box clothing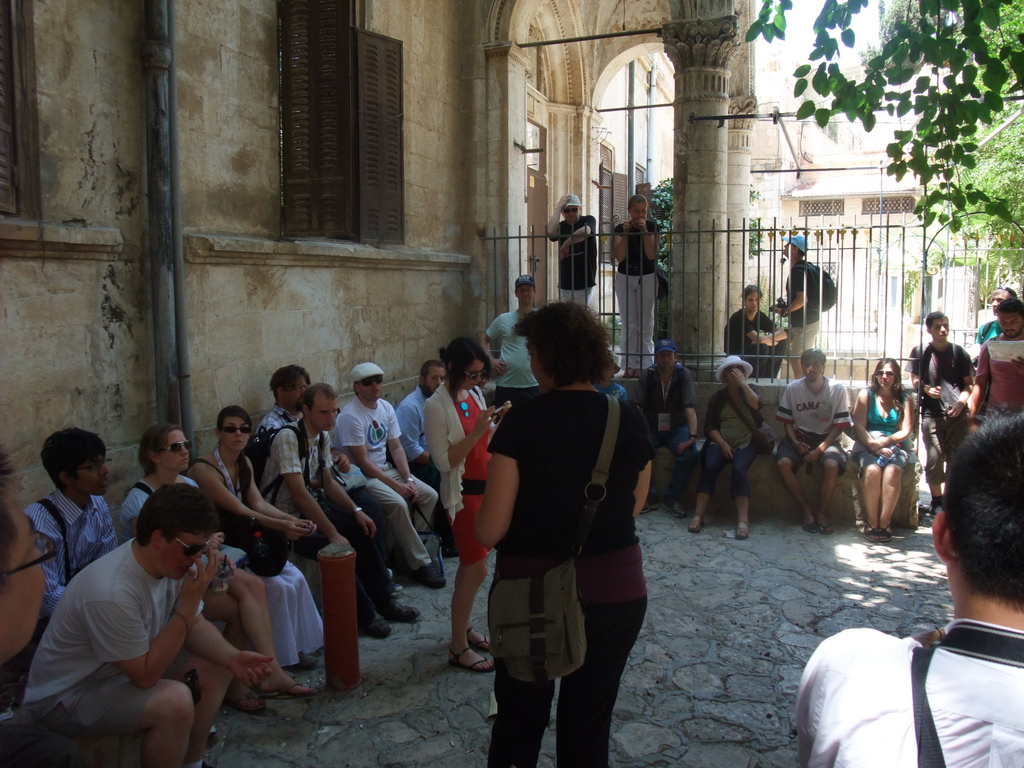
l=784, t=255, r=820, b=360
